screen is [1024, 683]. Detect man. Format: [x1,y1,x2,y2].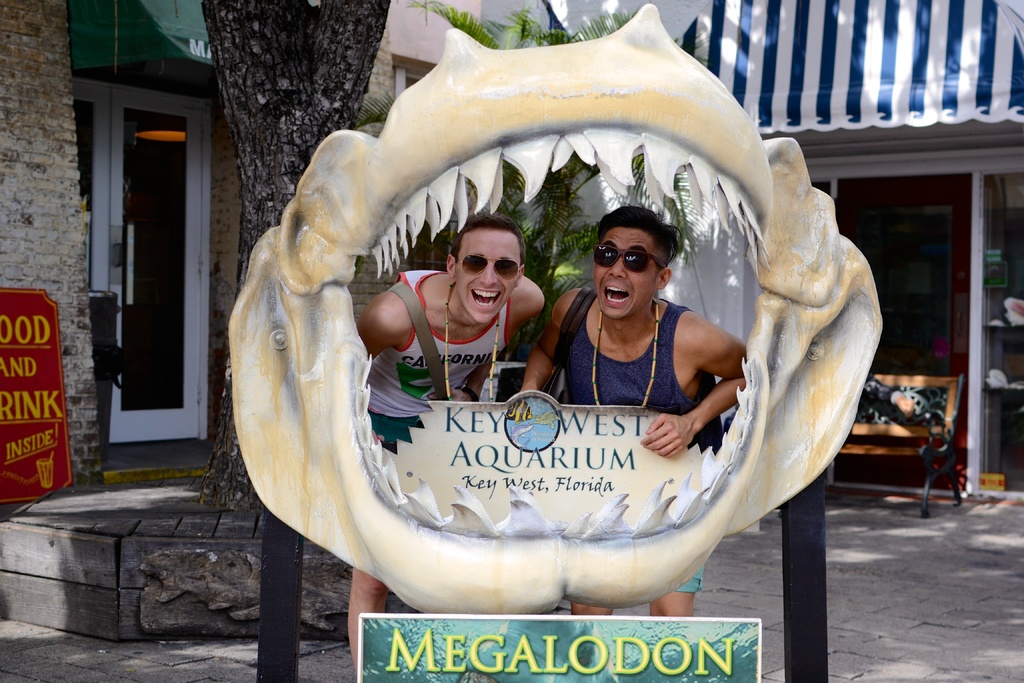
[518,200,743,616].
